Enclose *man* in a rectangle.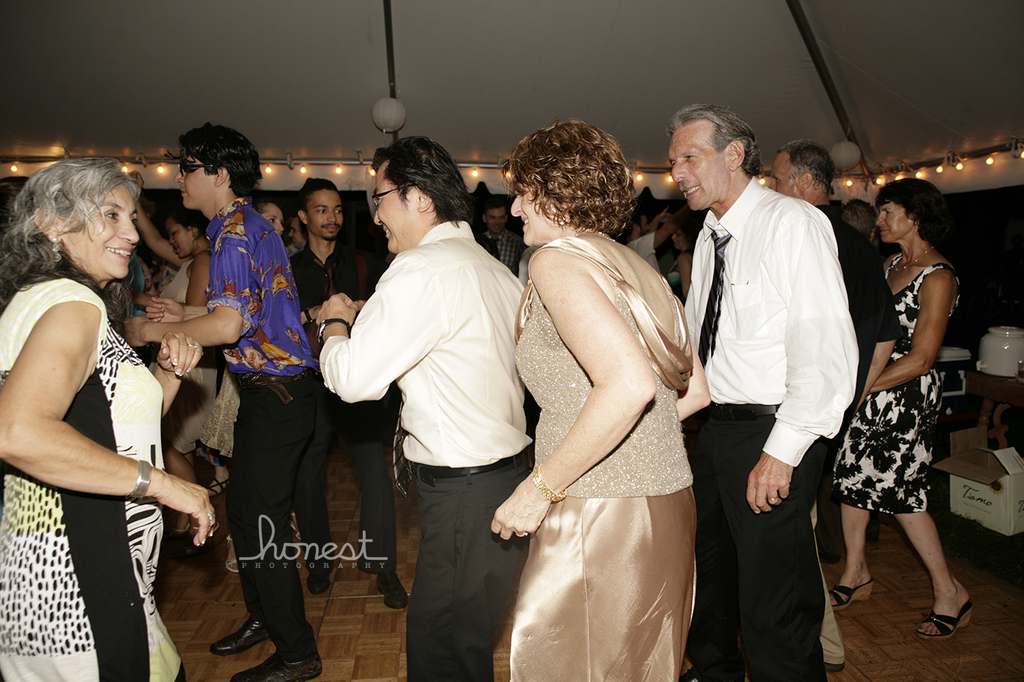
482,197,527,273.
